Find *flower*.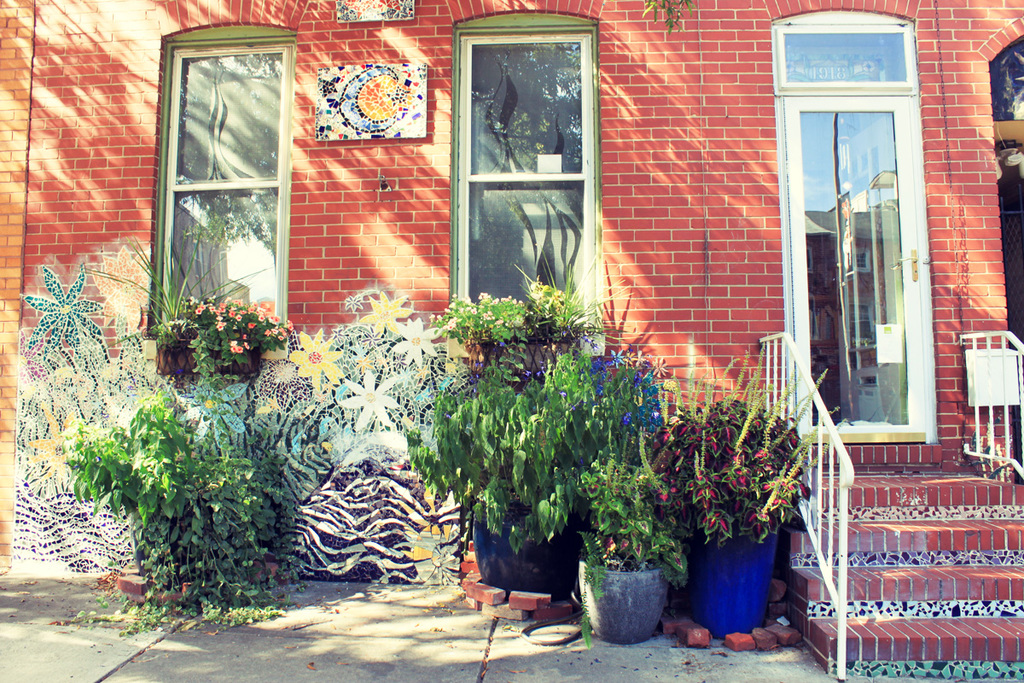
rect(691, 480, 724, 503).
